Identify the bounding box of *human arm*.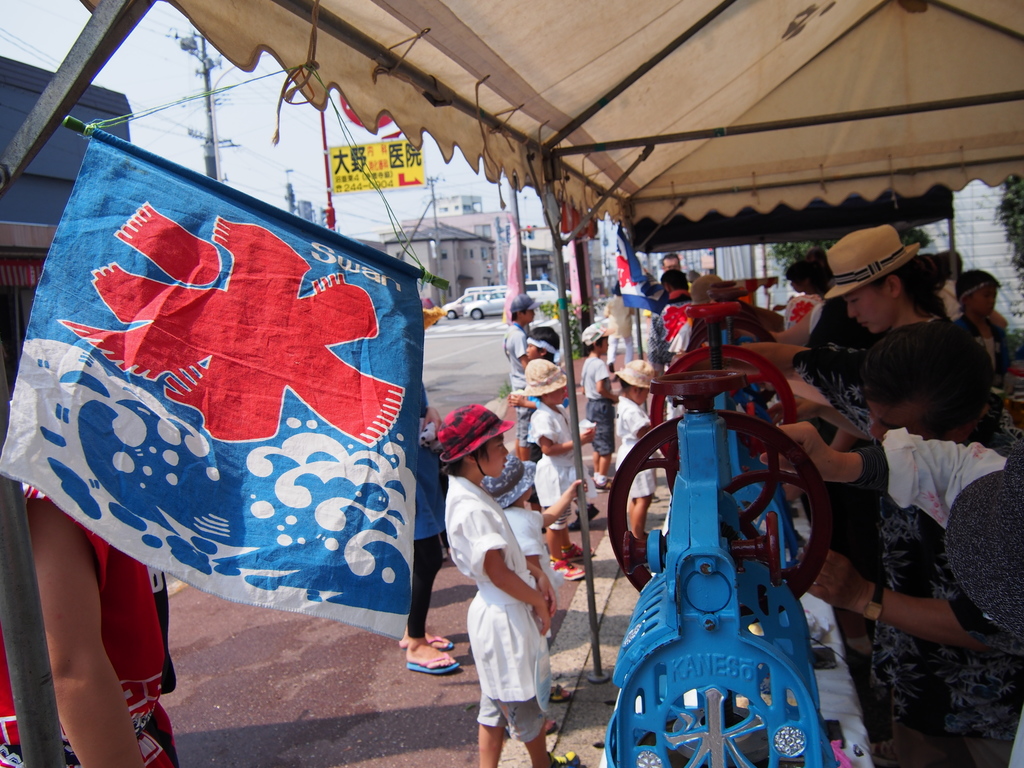
box(24, 495, 148, 767).
